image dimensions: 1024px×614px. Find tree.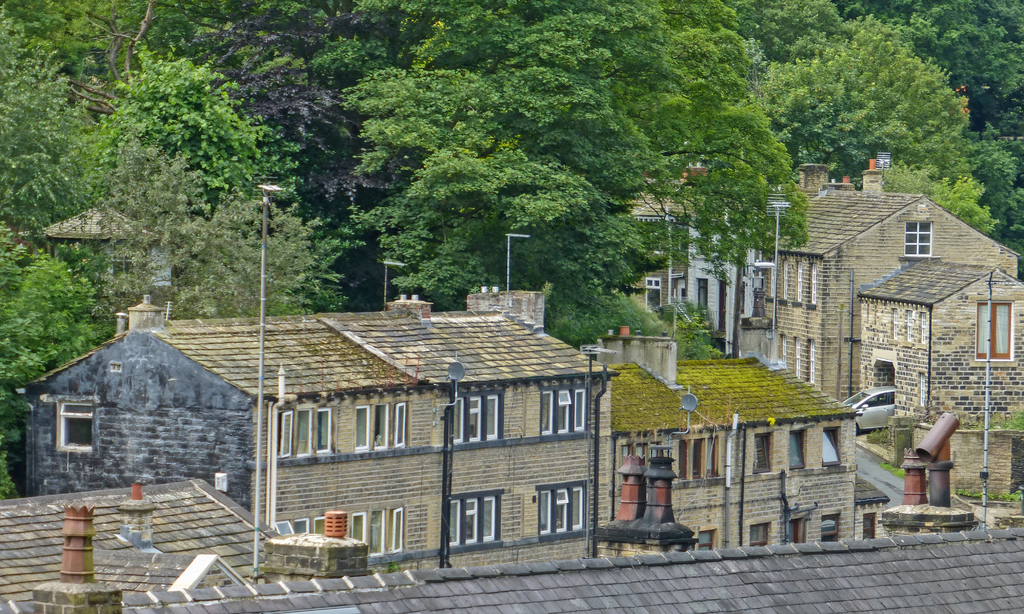
<box>662,0,1021,283</box>.
